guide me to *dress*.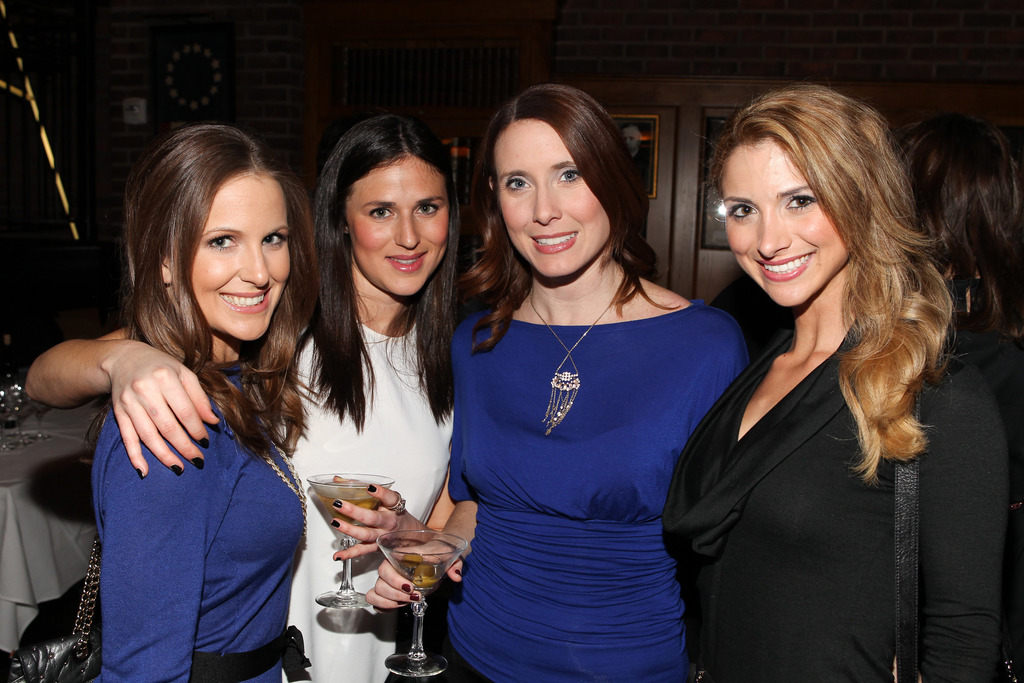
Guidance: region(289, 320, 449, 682).
